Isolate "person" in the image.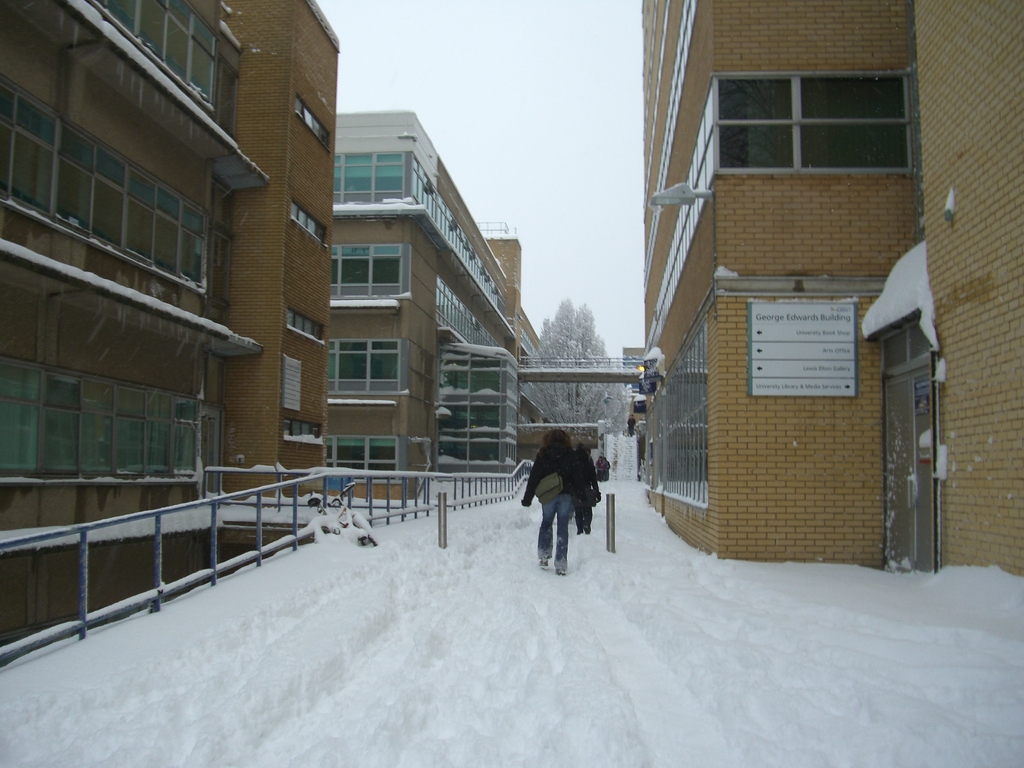
Isolated region: 522, 424, 598, 579.
